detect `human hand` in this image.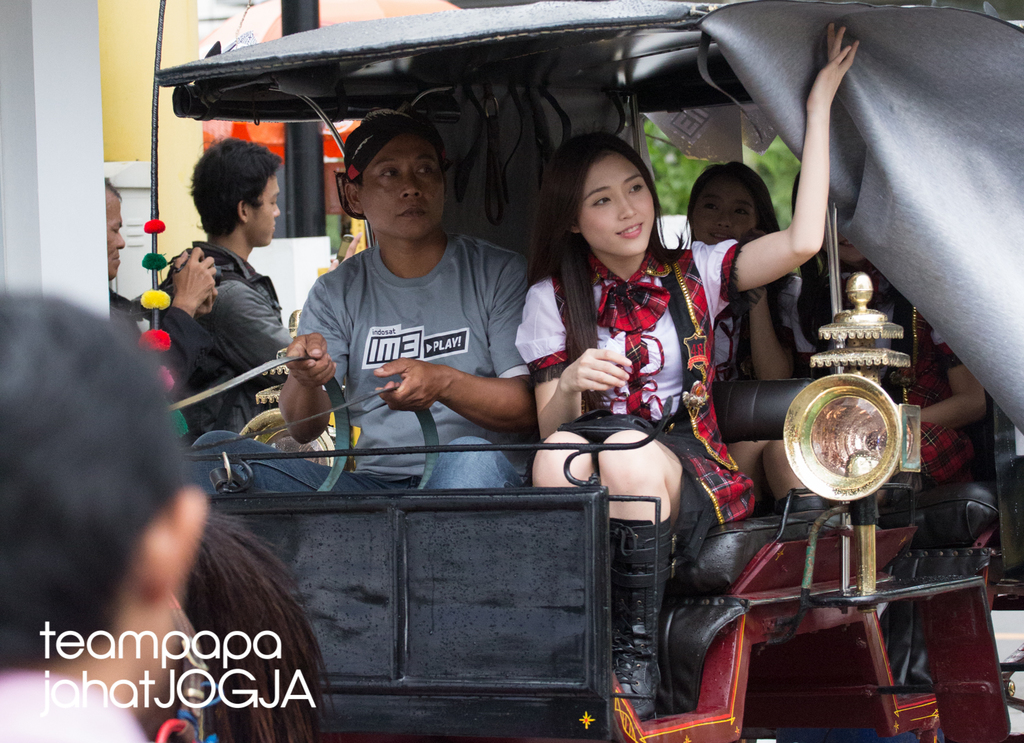
Detection: bbox(283, 332, 338, 387).
